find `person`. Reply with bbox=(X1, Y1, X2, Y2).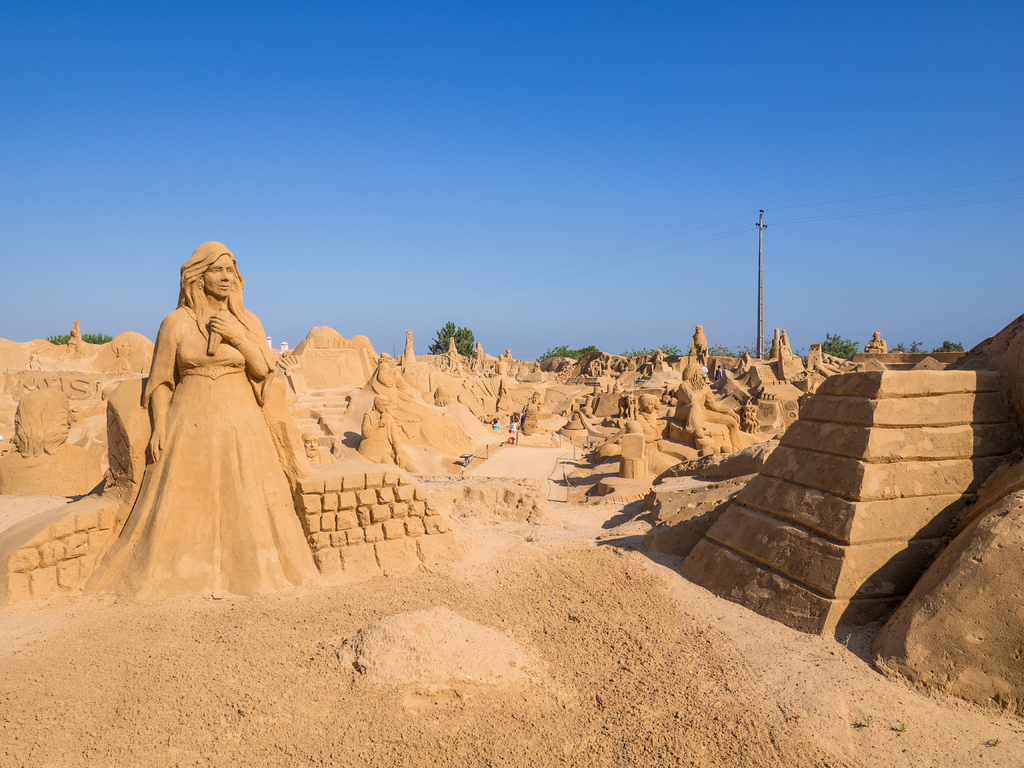
bbox=(106, 223, 295, 609).
